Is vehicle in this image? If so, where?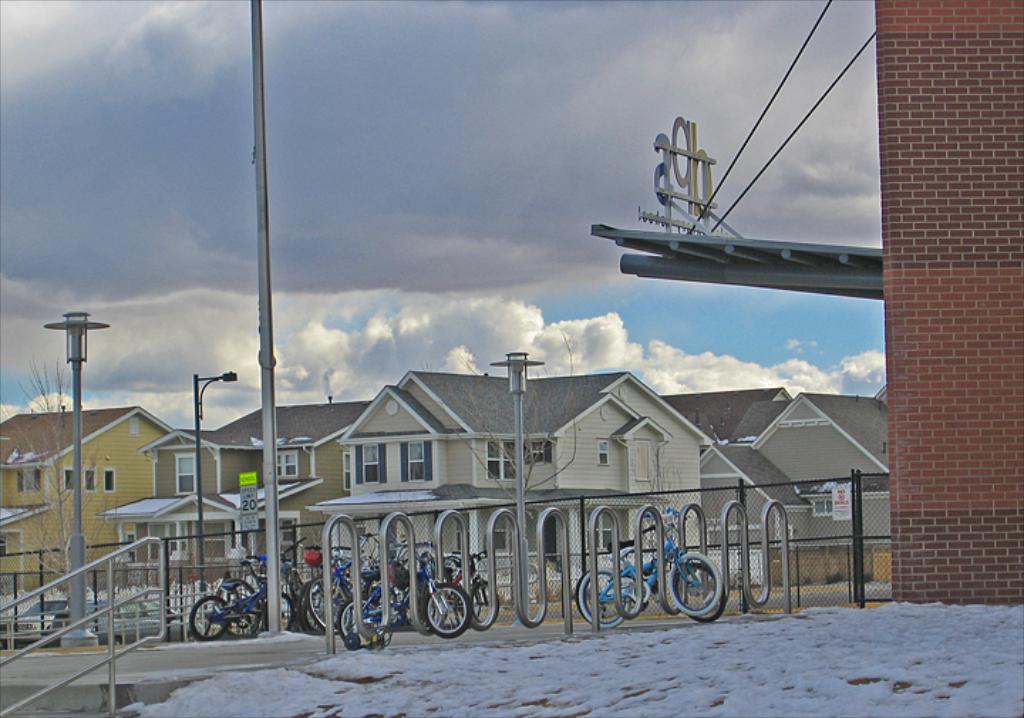
Yes, at [x1=577, y1=510, x2=720, y2=616].
